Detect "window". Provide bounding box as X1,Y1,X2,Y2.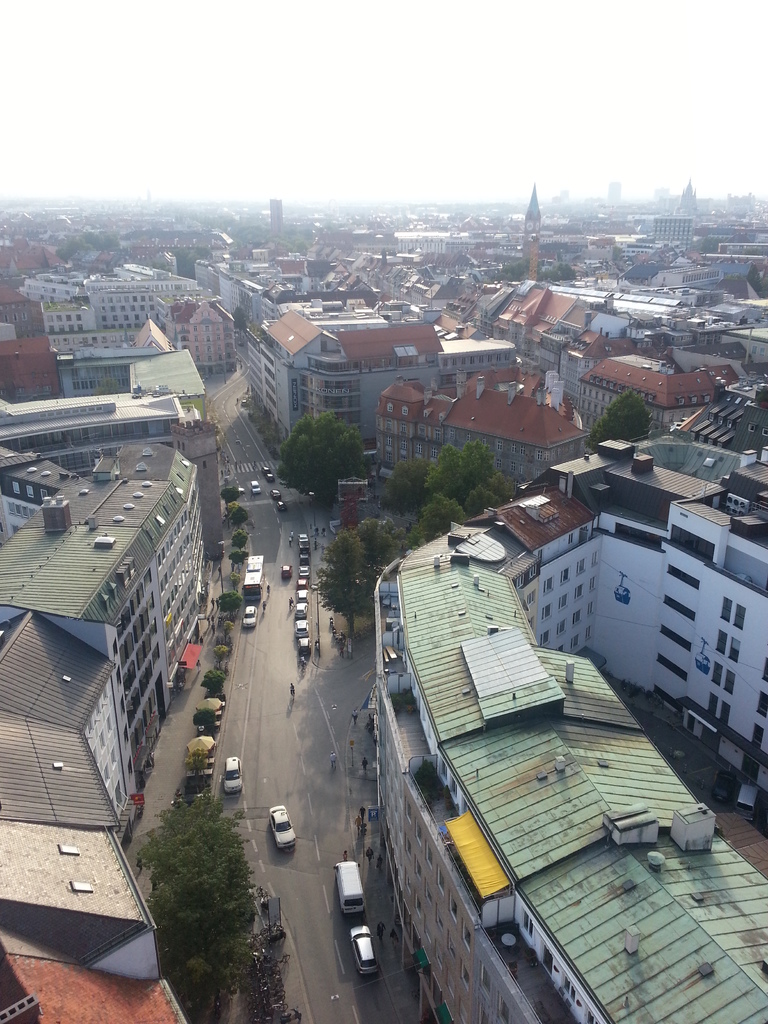
538,629,552,645.
